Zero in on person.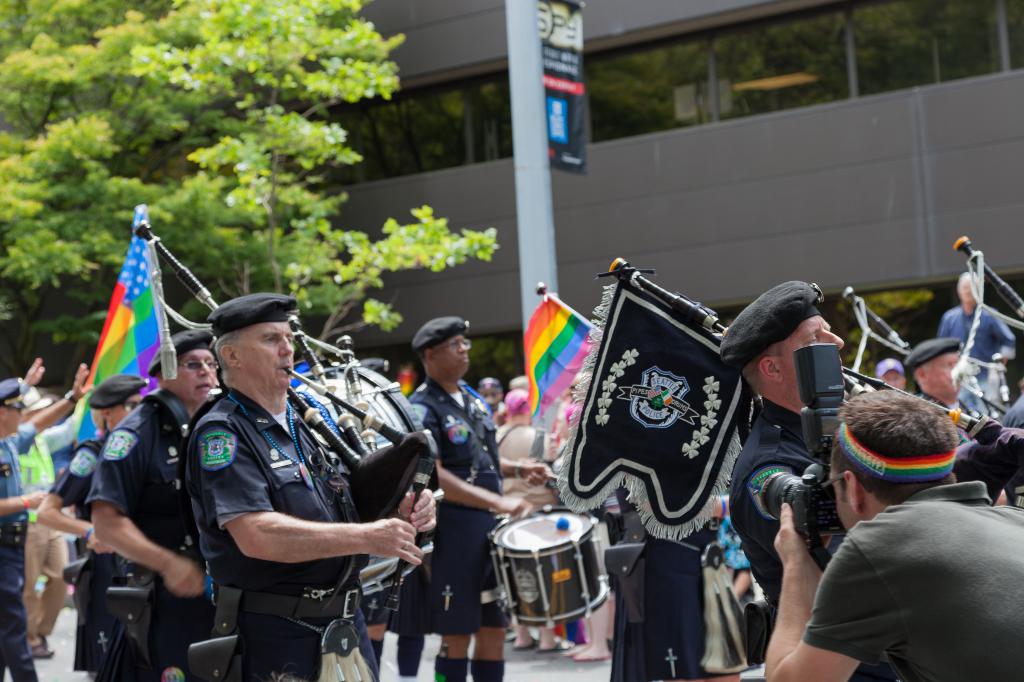
Zeroed in: [718, 285, 877, 681].
